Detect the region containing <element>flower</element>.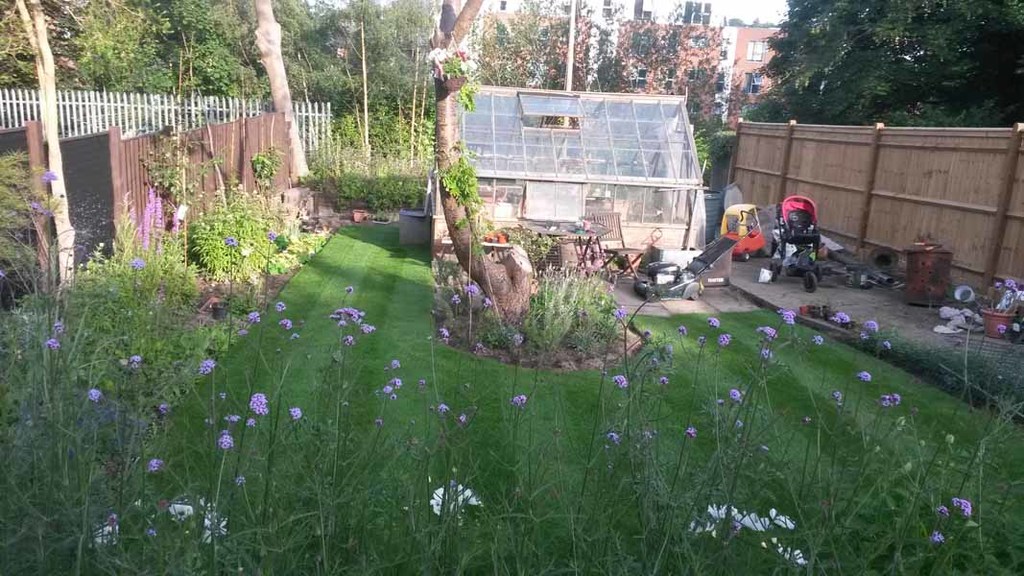
l=828, t=389, r=844, b=402.
